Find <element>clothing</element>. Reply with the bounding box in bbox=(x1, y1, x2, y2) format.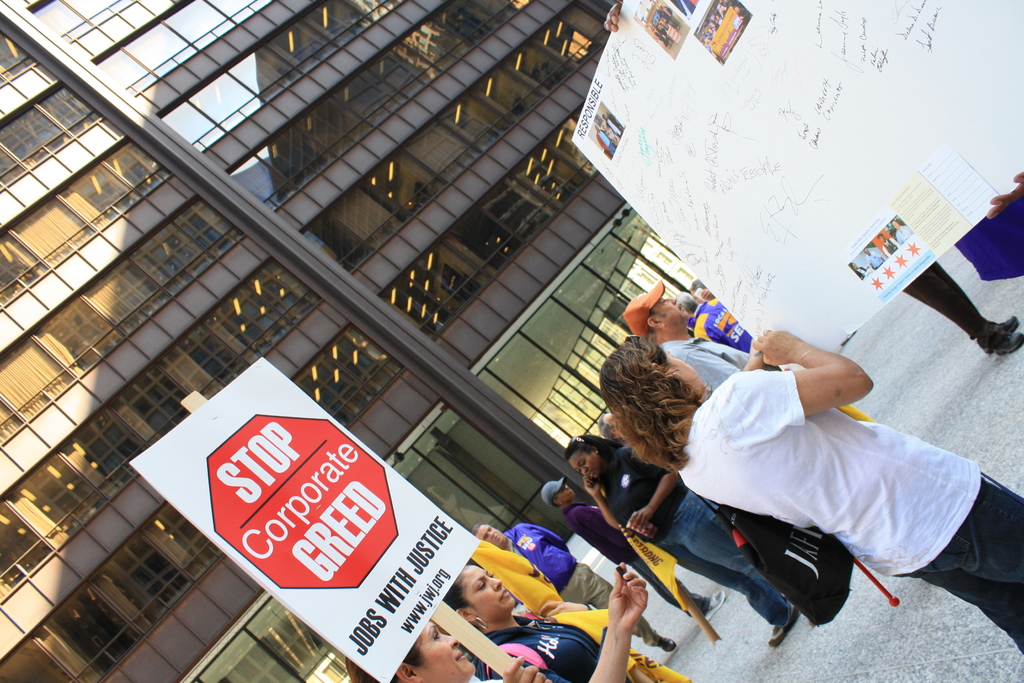
bbox=(674, 368, 1023, 654).
